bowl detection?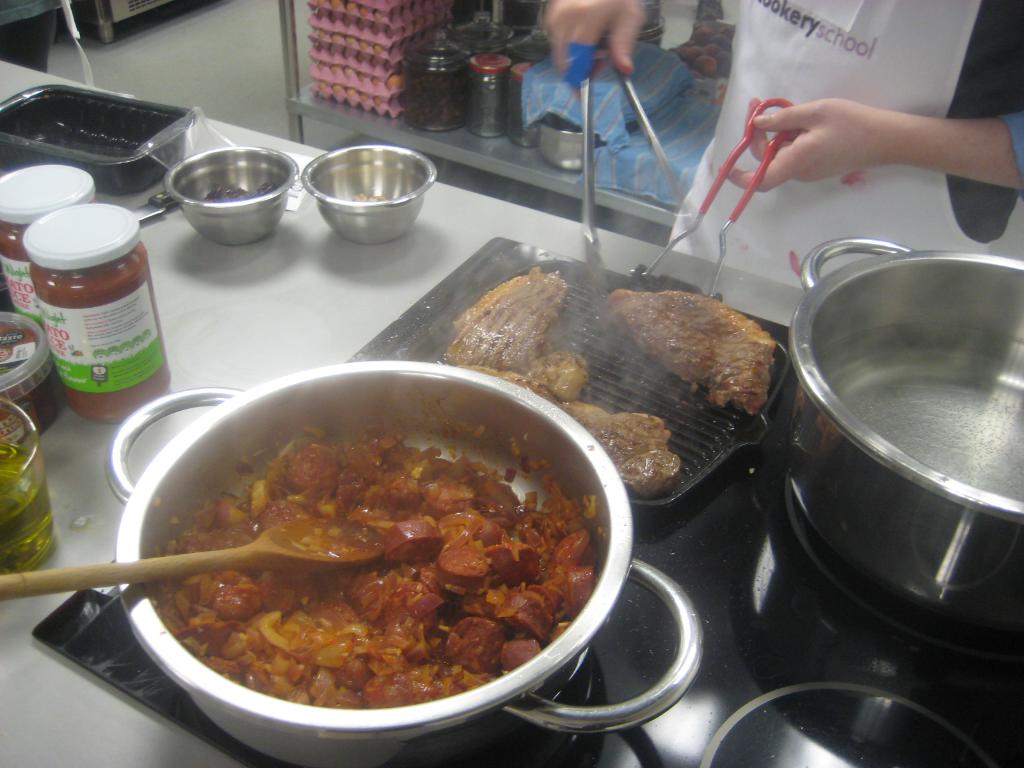
150,139,285,264
